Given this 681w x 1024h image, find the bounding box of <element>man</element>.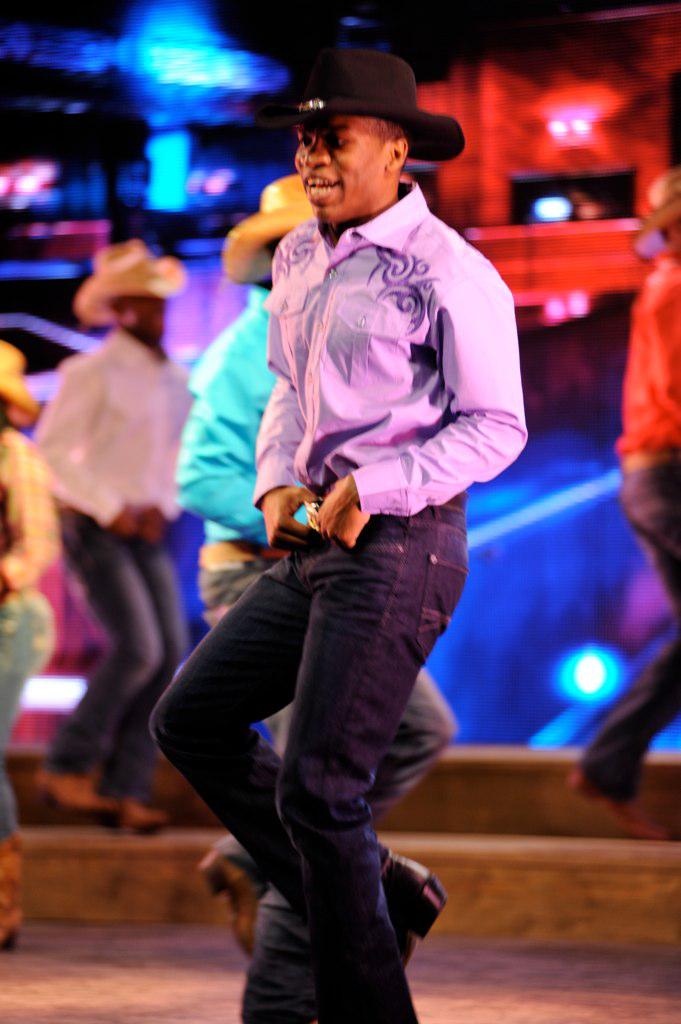
173,173,457,1023.
